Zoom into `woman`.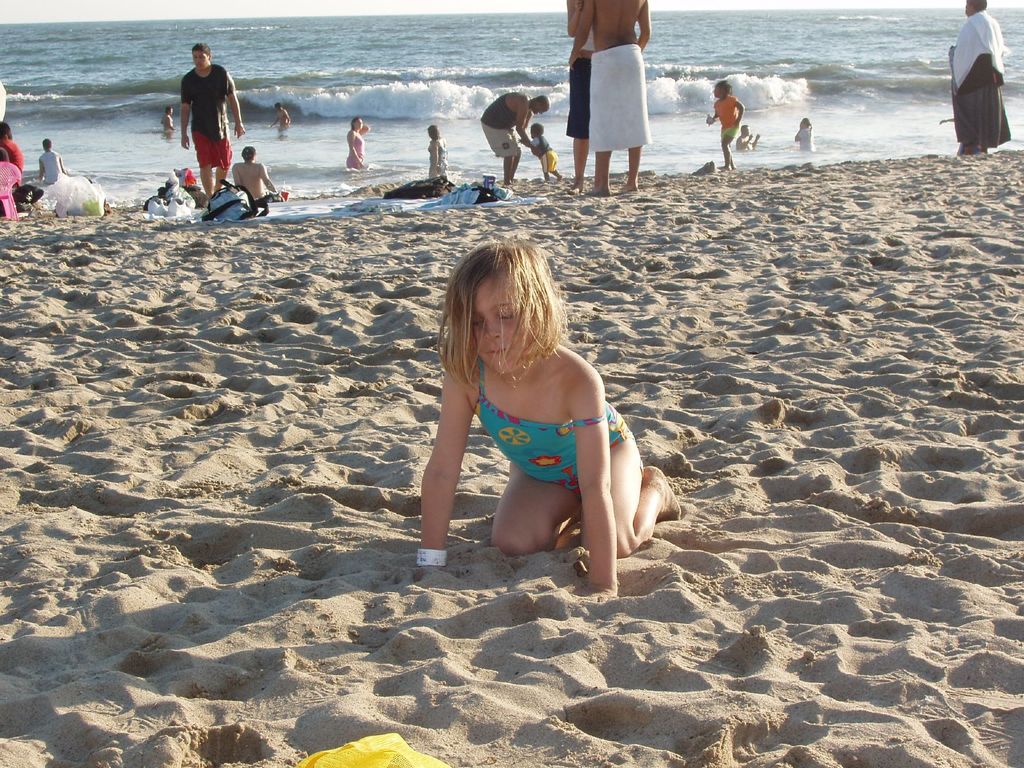
Zoom target: 0, 115, 26, 170.
